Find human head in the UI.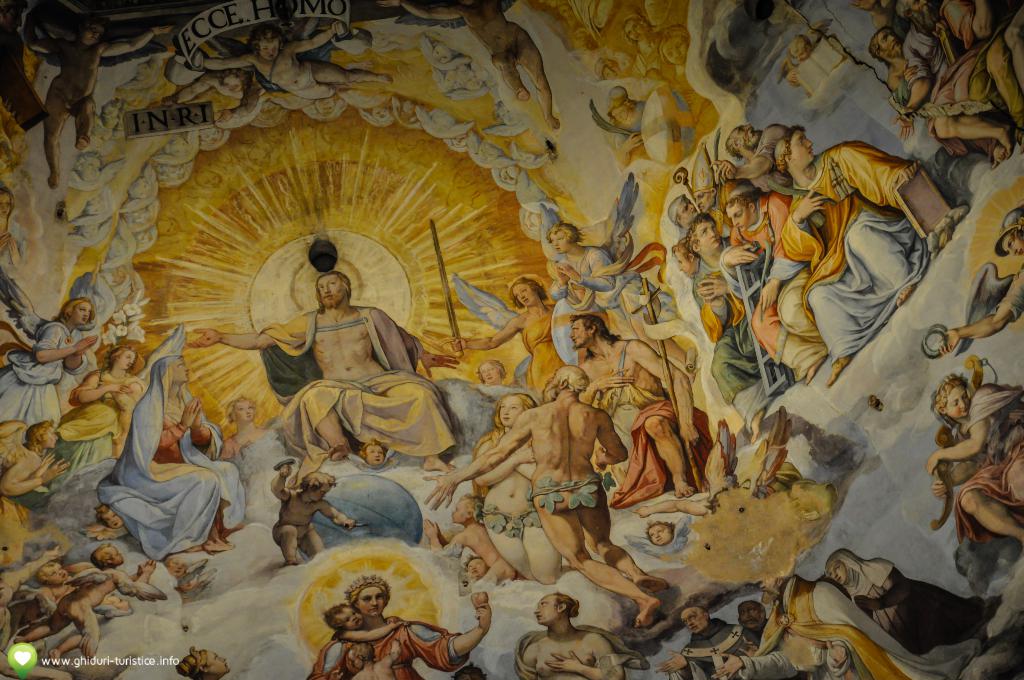
UI element at 824,548,861,589.
